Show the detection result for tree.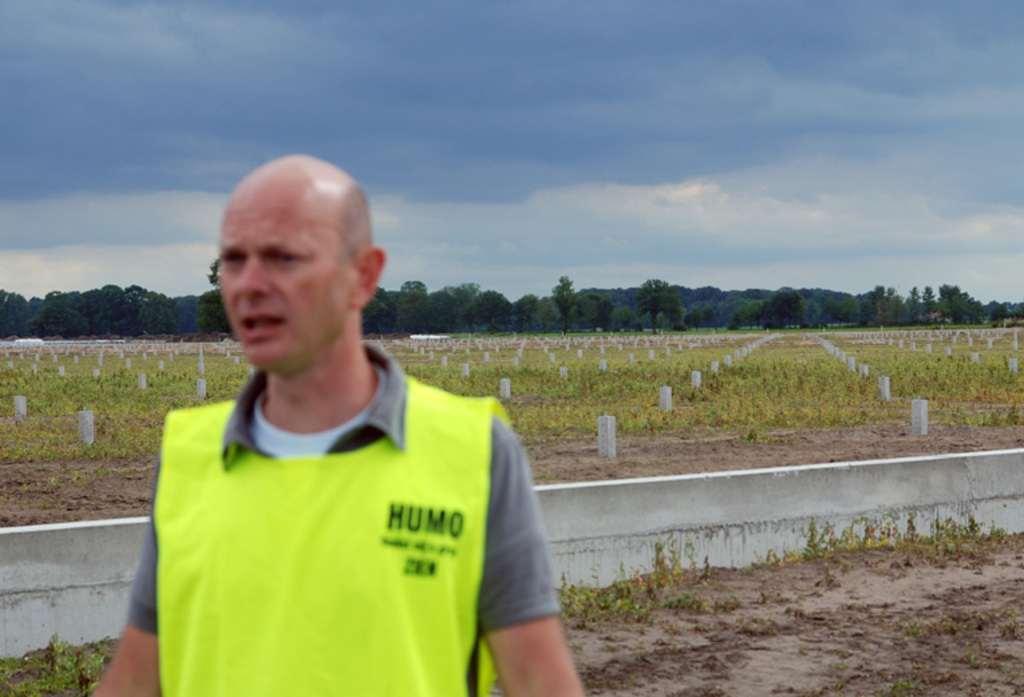
bbox(762, 286, 818, 324).
